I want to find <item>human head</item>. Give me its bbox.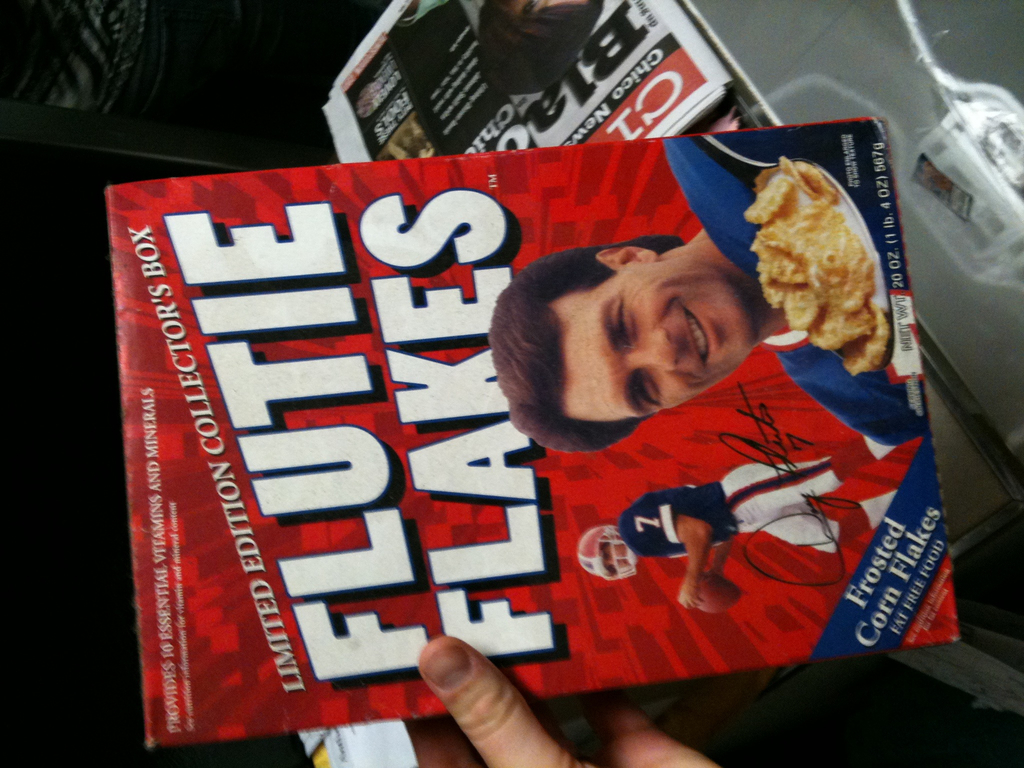
locate(577, 527, 639, 582).
